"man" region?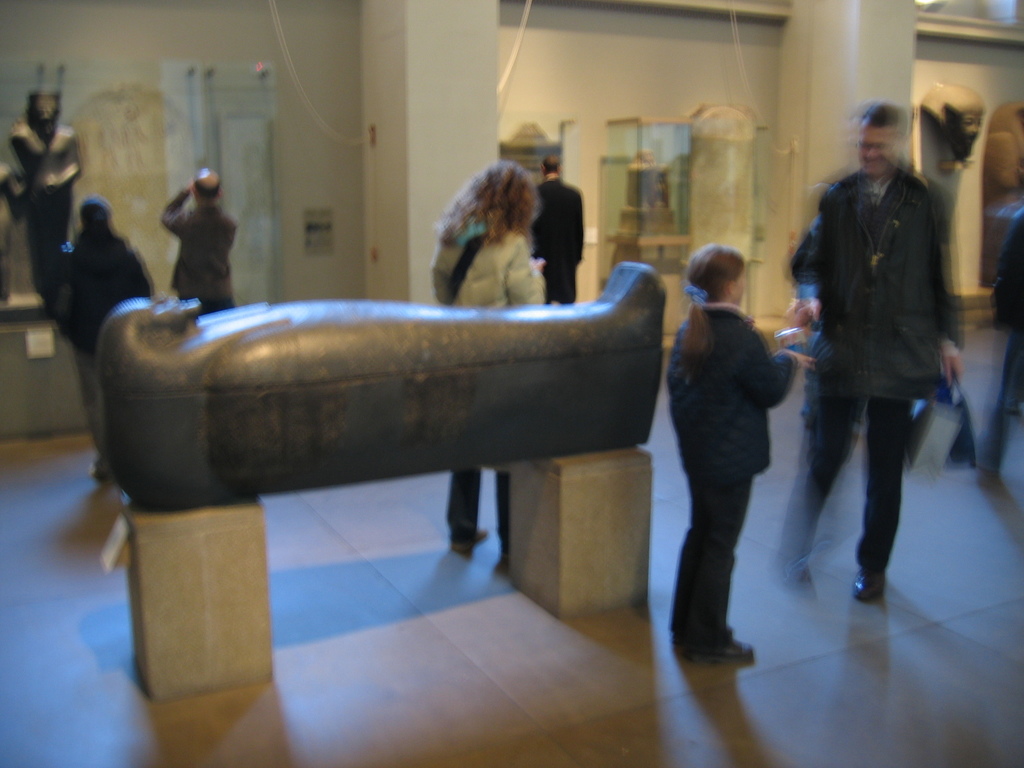
784:99:969:618
